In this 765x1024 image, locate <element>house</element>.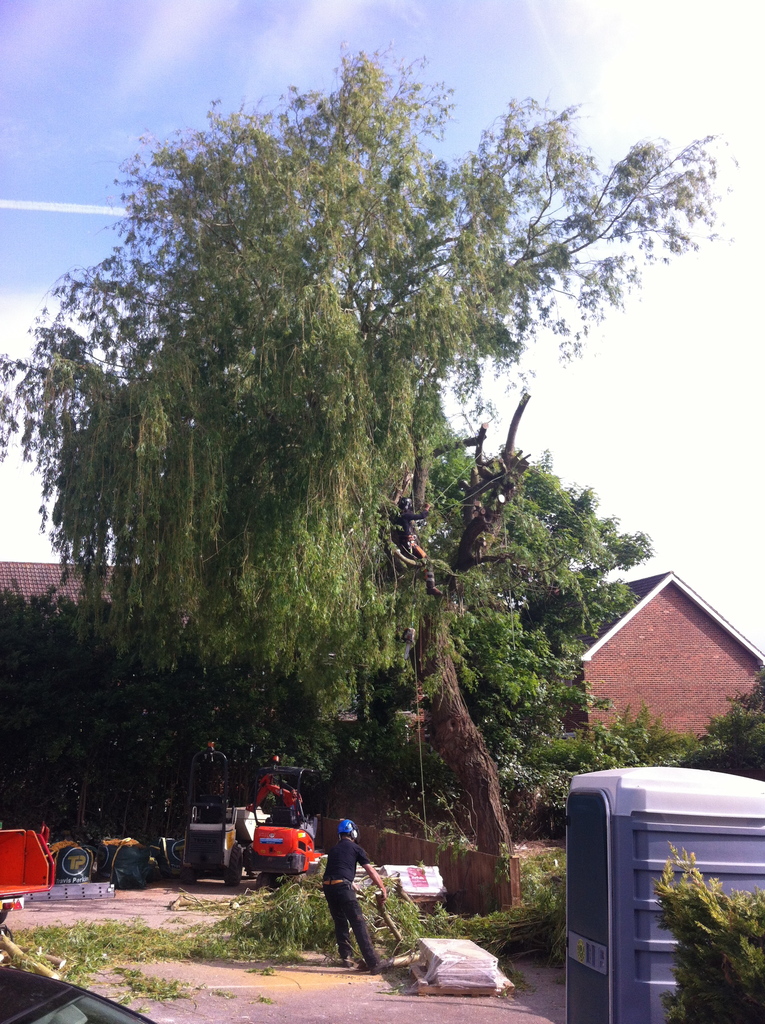
Bounding box: 0 561 764 847.
